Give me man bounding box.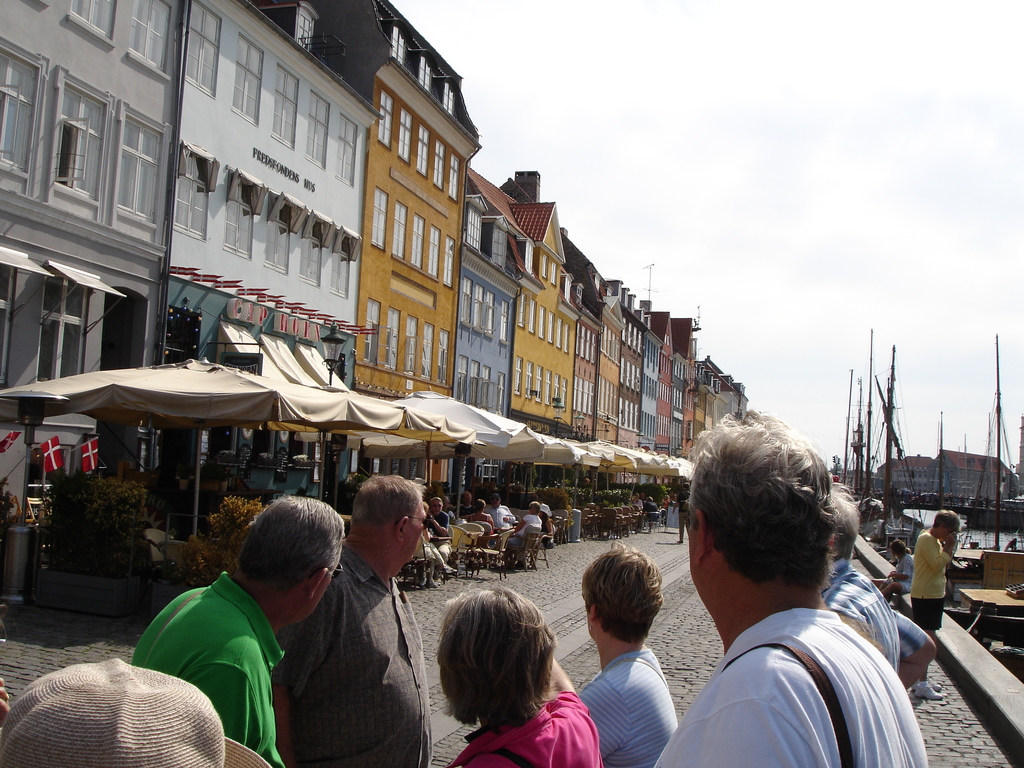
{"left": 130, "top": 493, "right": 344, "bottom": 767}.
